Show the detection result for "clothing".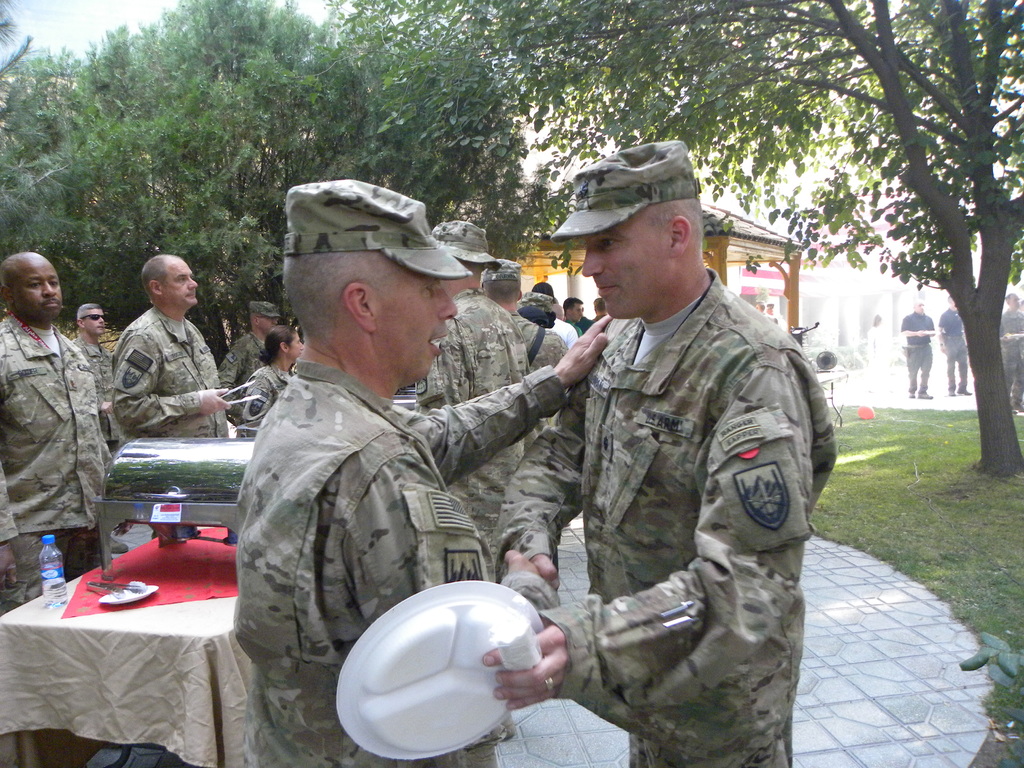
region(902, 307, 938, 396).
